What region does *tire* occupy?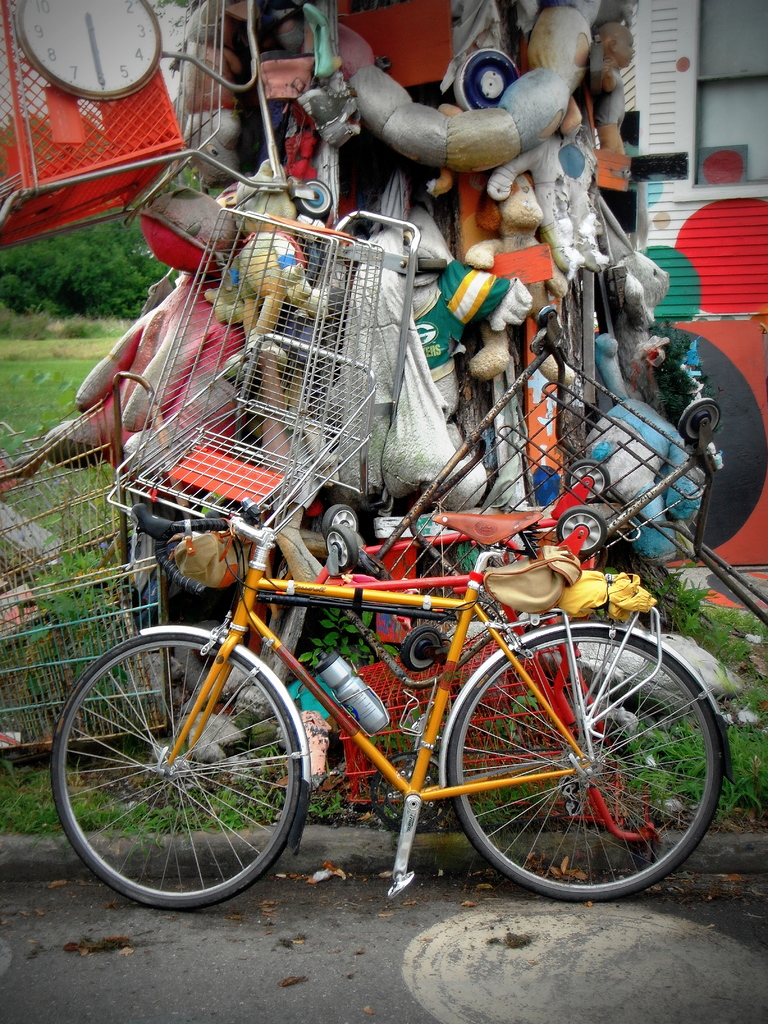
<bbox>676, 397, 721, 442</bbox>.
